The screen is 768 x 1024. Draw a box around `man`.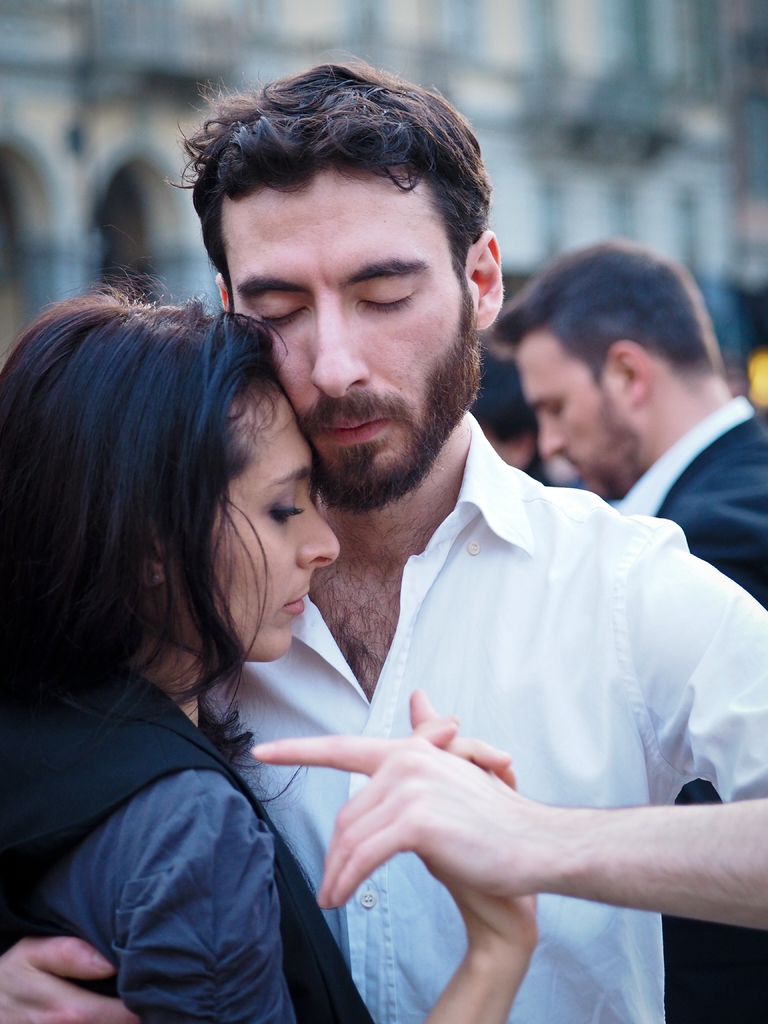
box(482, 238, 767, 1023).
